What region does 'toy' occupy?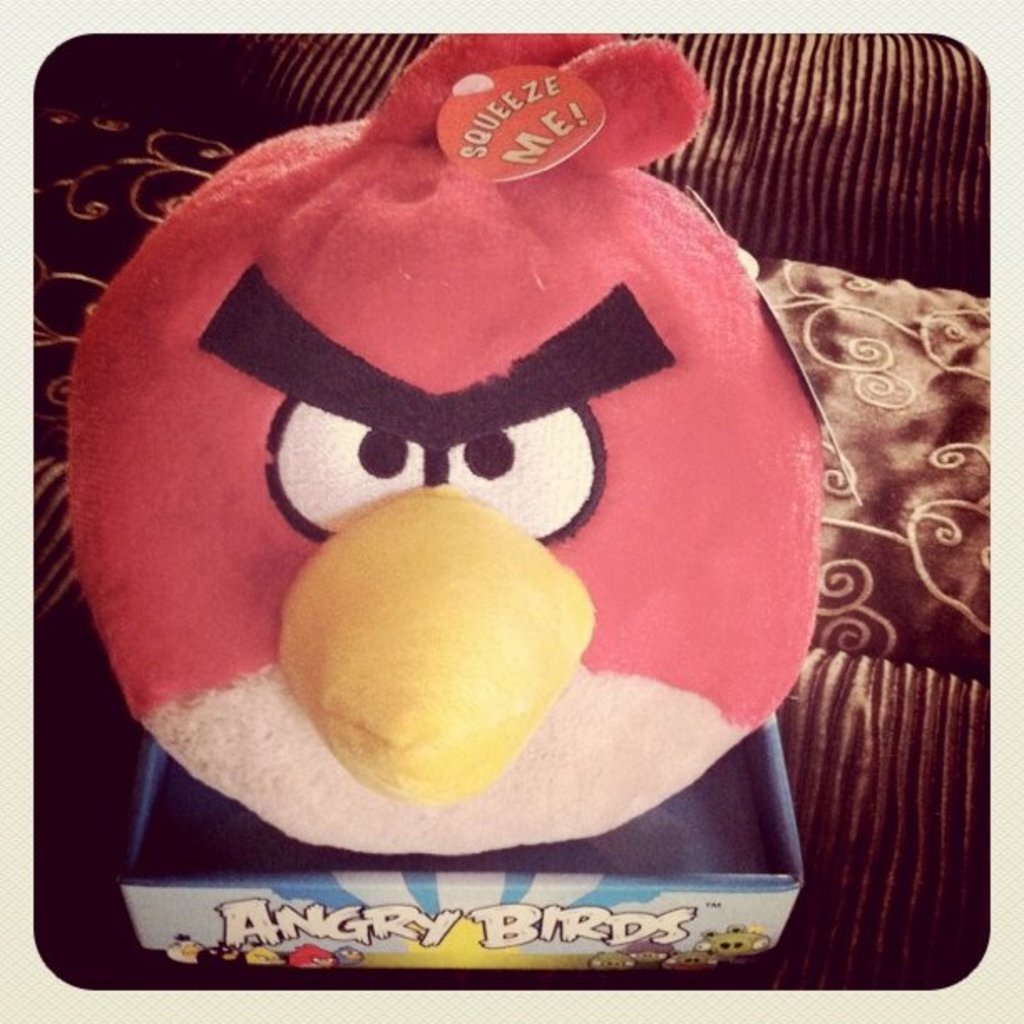
BBox(330, 939, 366, 969).
